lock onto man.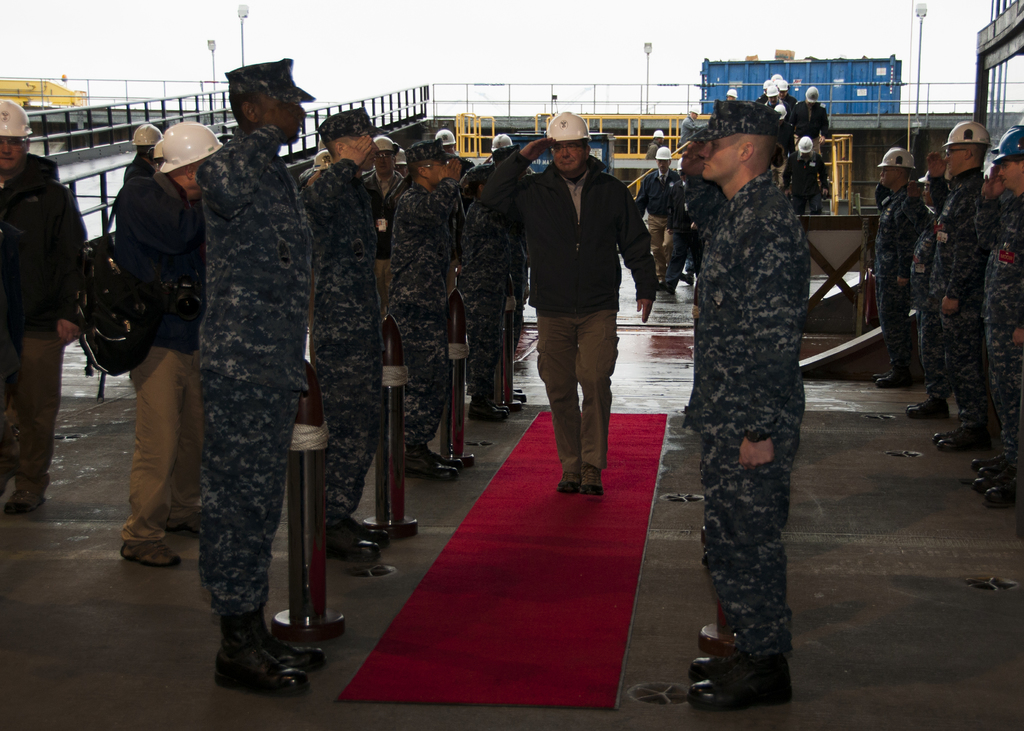
Locked: crop(514, 113, 655, 502).
